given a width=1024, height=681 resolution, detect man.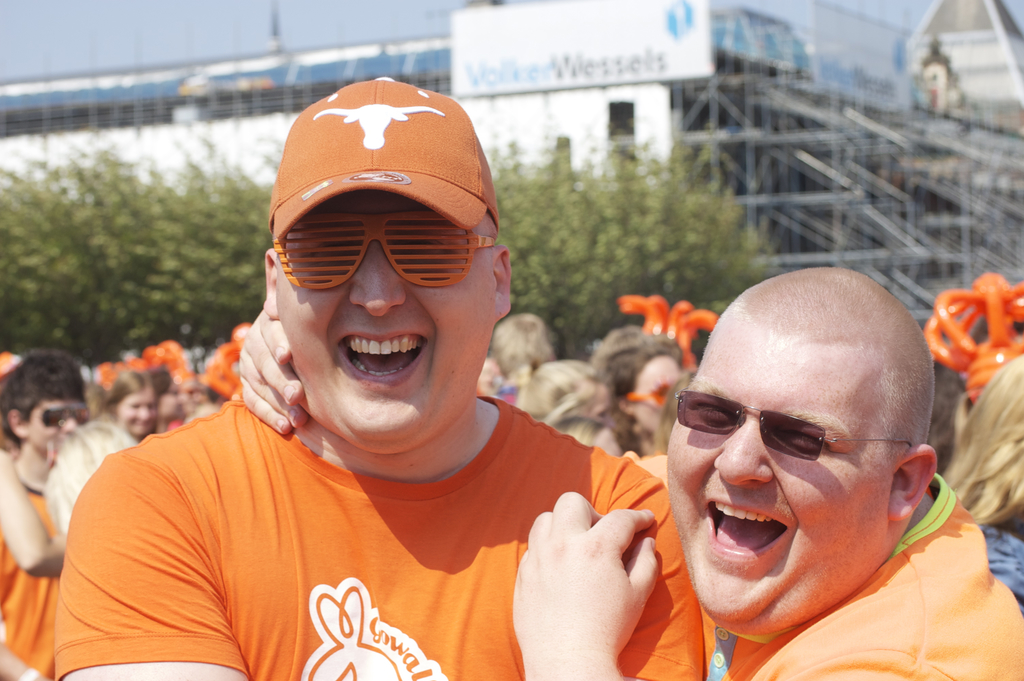
{"x1": 489, "y1": 312, "x2": 556, "y2": 396}.
